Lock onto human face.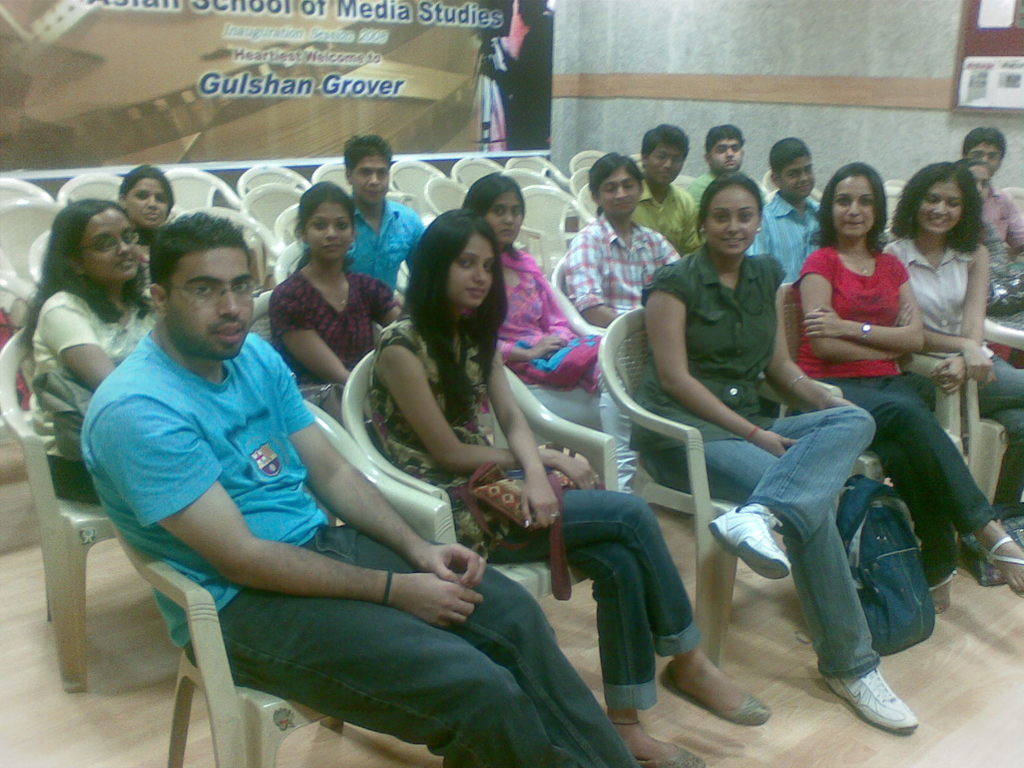
Locked: x1=447, y1=232, x2=497, y2=307.
